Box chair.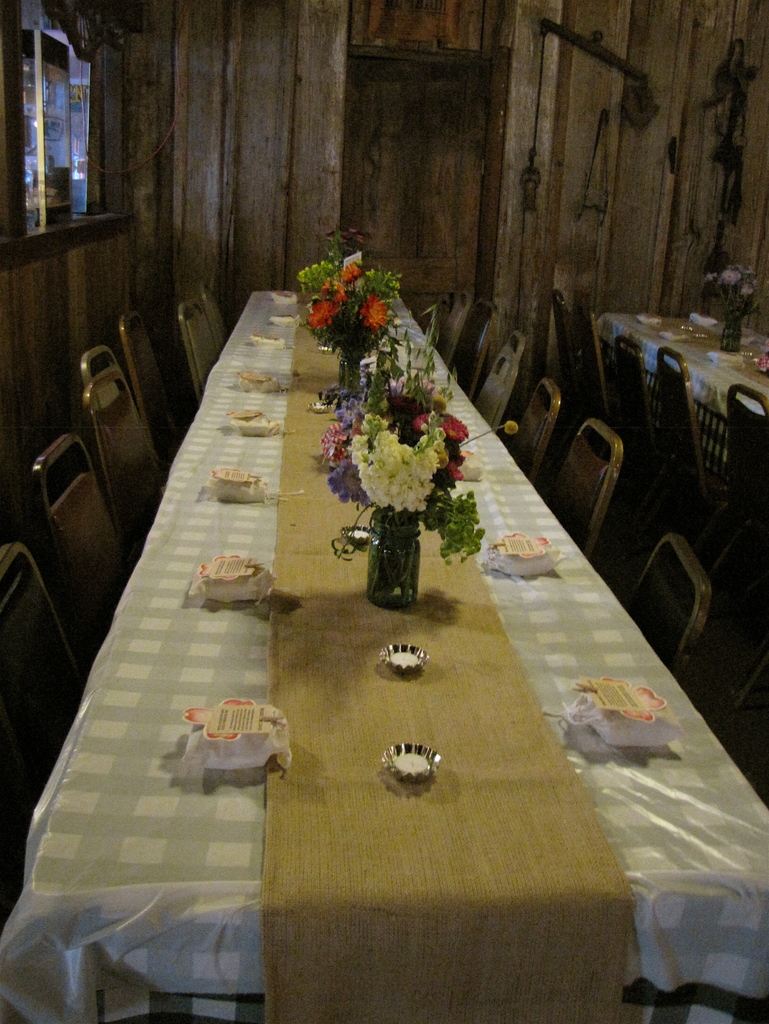
pyautogui.locateOnScreen(544, 278, 593, 378).
